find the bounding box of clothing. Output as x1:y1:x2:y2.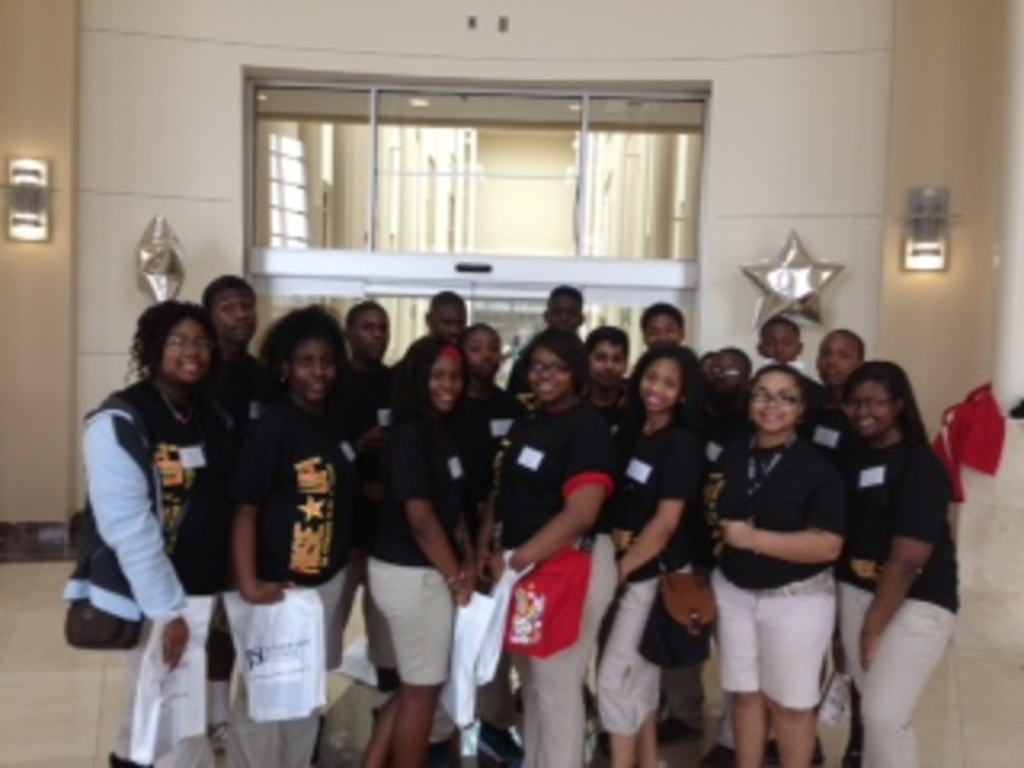
490:394:624:765.
